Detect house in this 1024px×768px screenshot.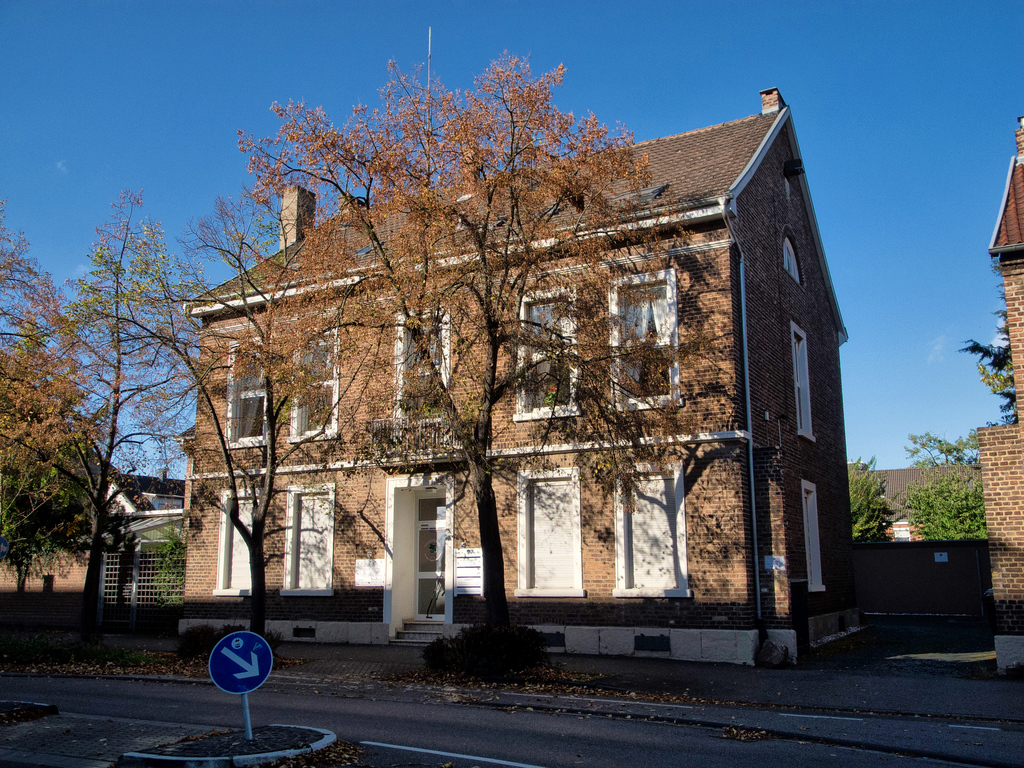
Detection: rect(101, 469, 186, 641).
